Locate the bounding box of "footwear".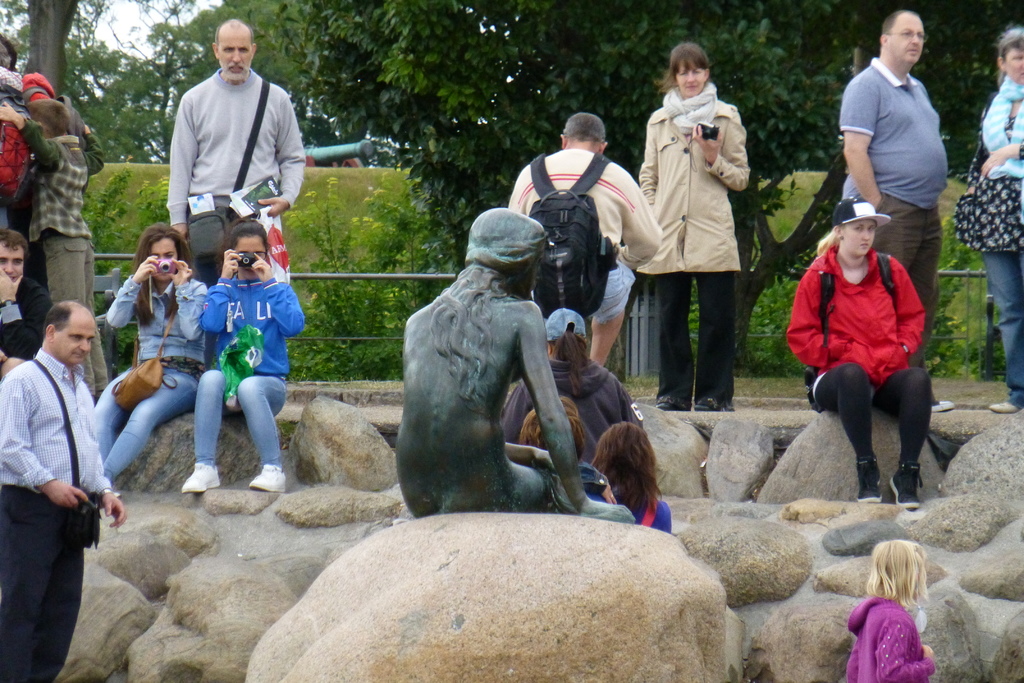
Bounding box: box=[855, 465, 881, 504].
